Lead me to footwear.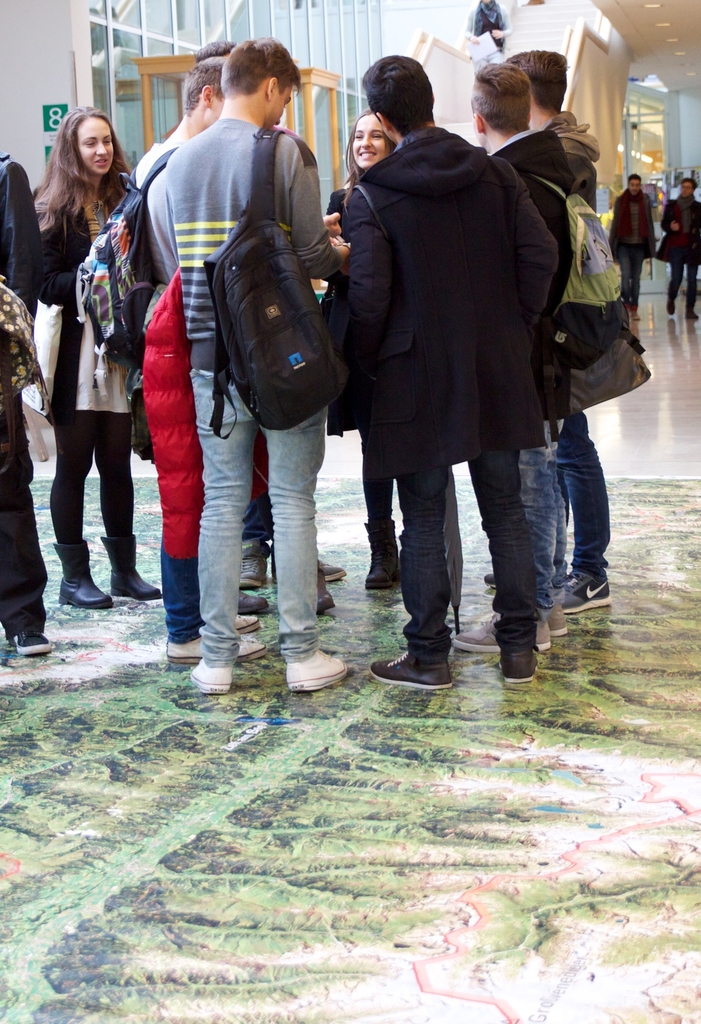
Lead to (234, 534, 266, 590).
